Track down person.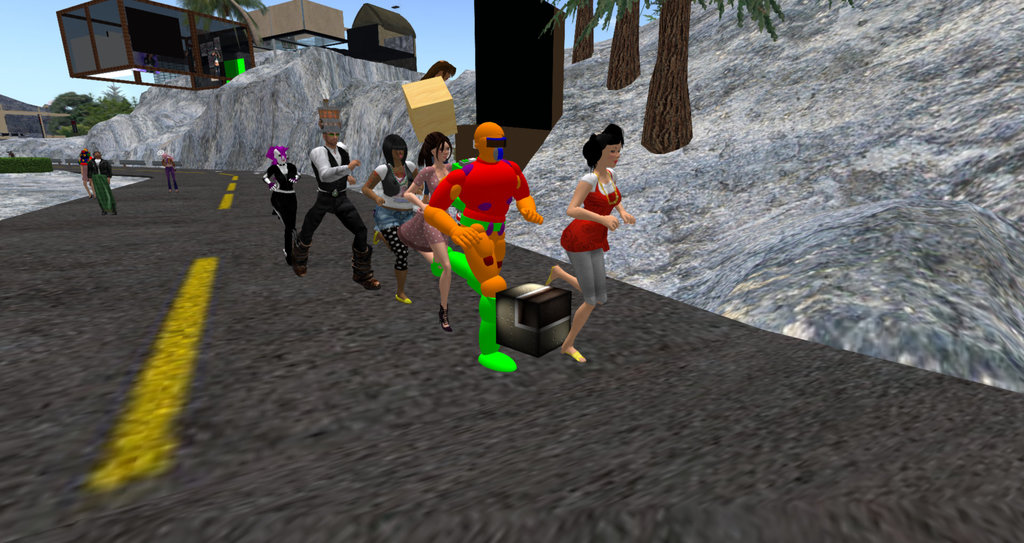
Tracked to (x1=425, y1=118, x2=545, y2=376).
